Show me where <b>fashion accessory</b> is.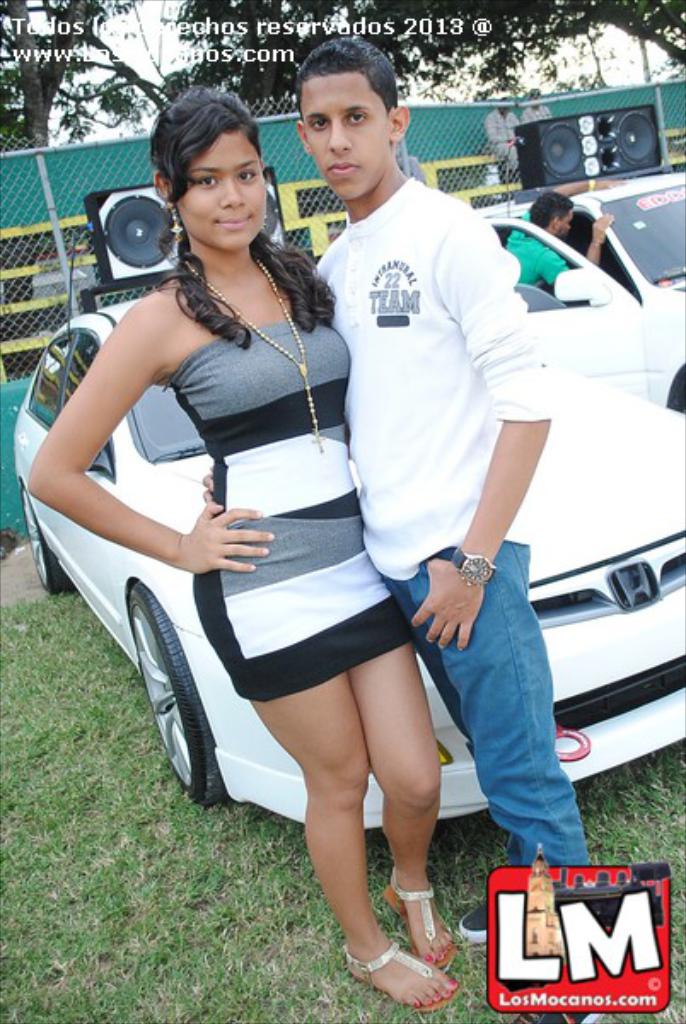
<b>fashion accessory</b> is at rect(167, 212, 189, 239).
